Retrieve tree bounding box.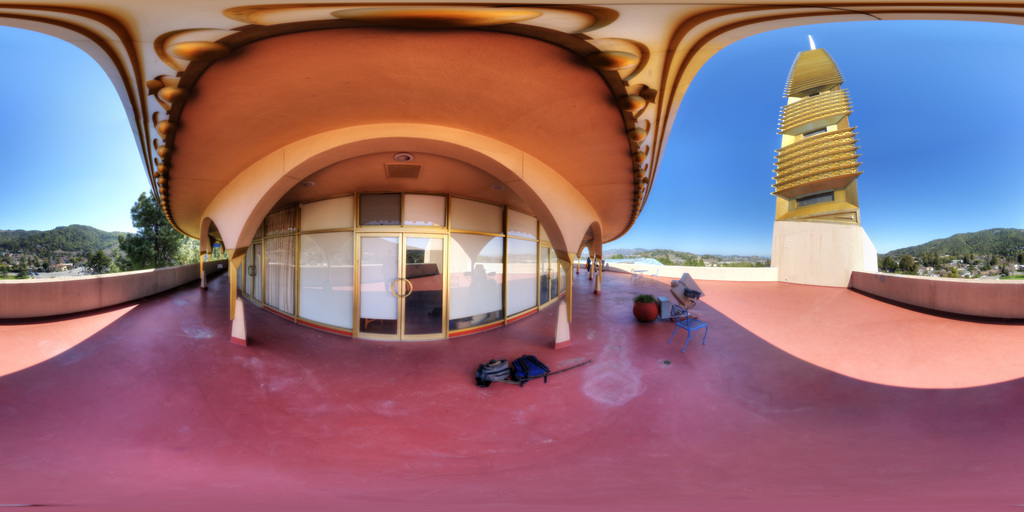
Bounding box: [934, 250, 942, 271].
